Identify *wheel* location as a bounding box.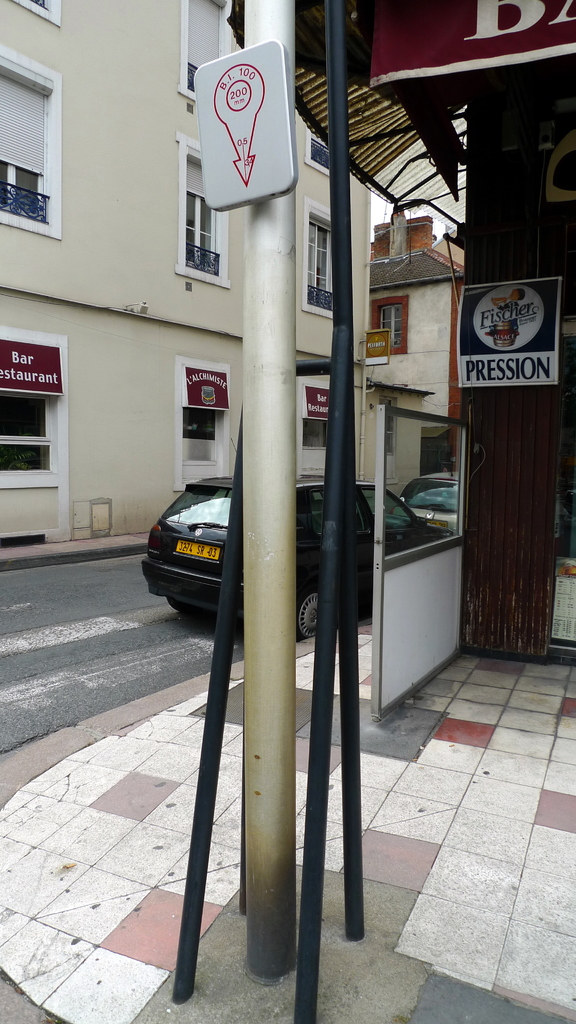
[166,595,188,611].
